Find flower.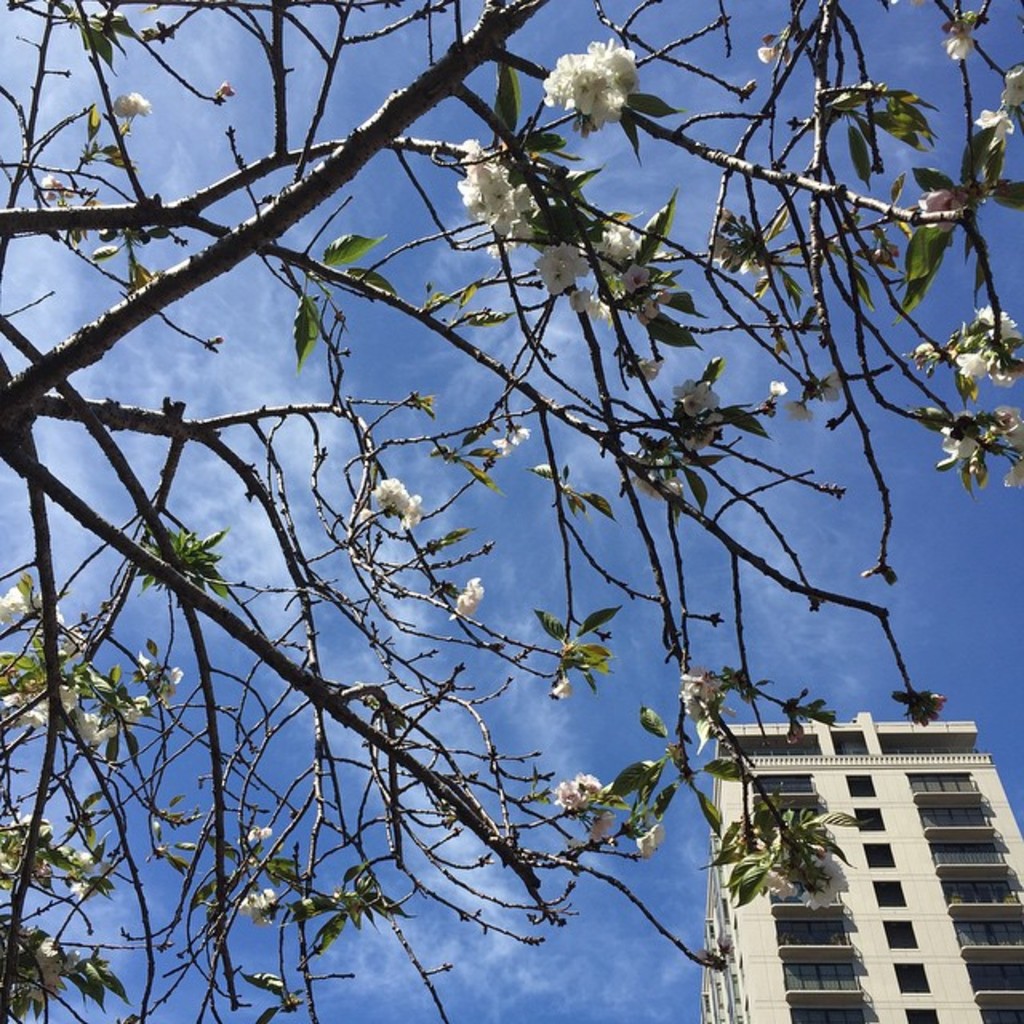
995, 58, 1022, 109.
